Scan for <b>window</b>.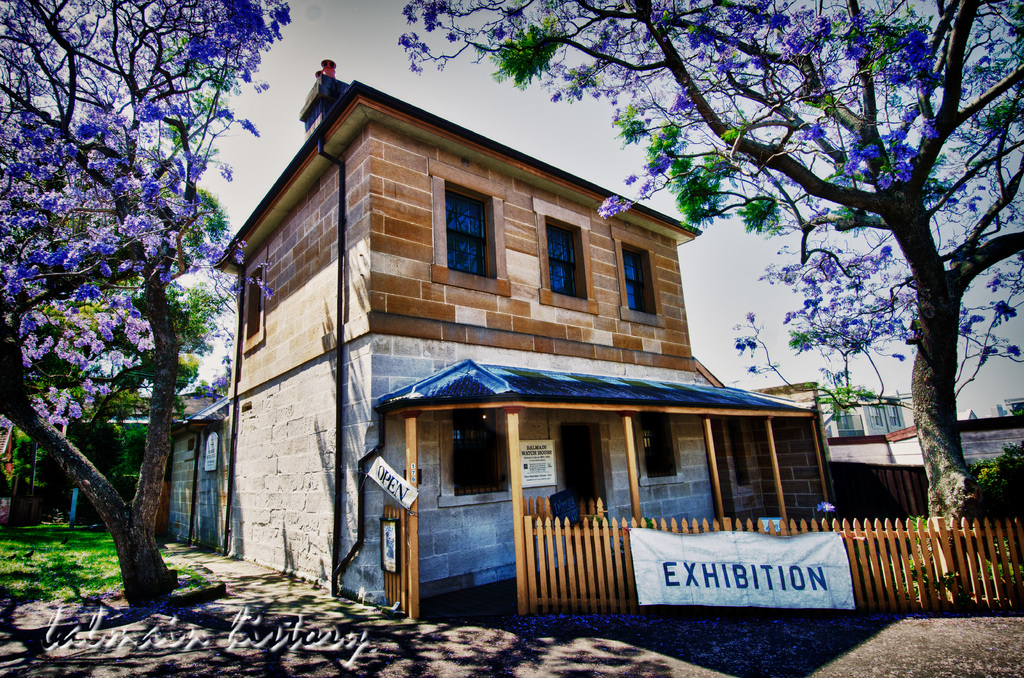
Scan result: box=[728, 423, 752, 486].
